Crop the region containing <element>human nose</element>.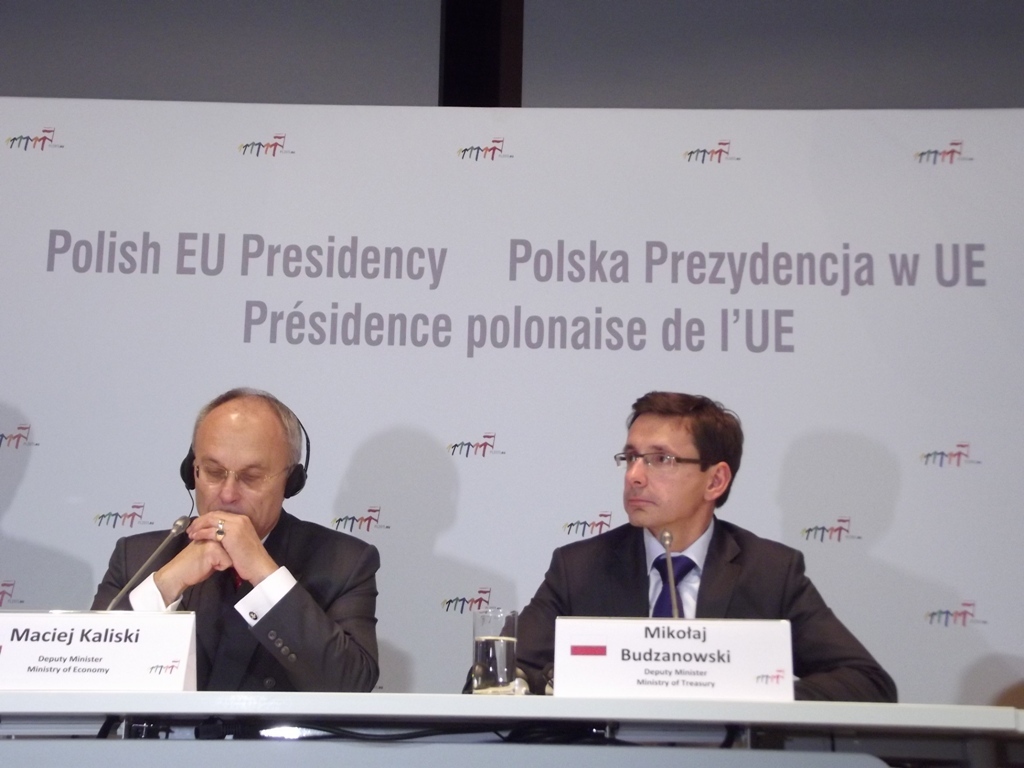
Crop region: select_region(625, 456, 645, 484).
